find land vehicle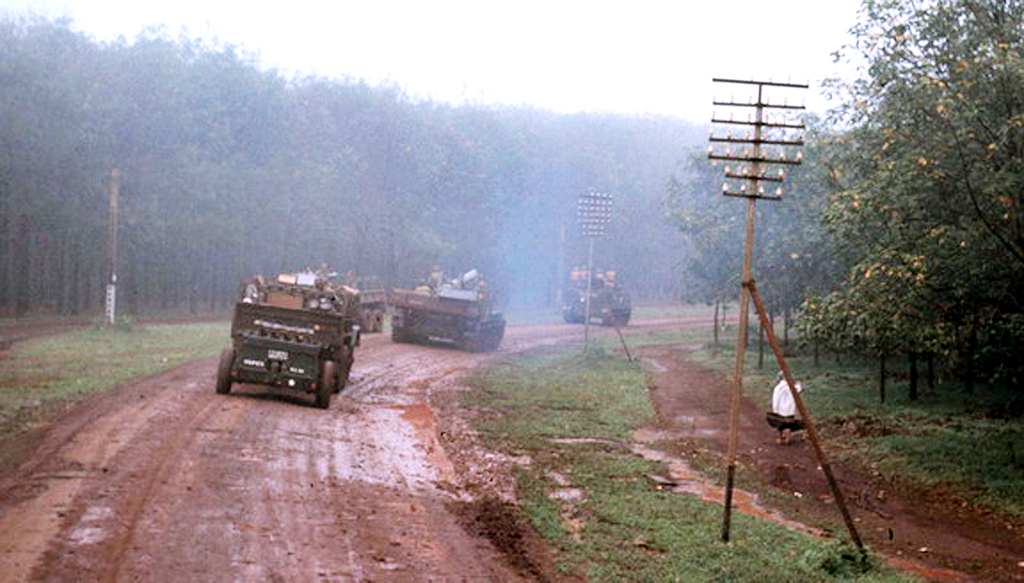
[563,281,632,325]
